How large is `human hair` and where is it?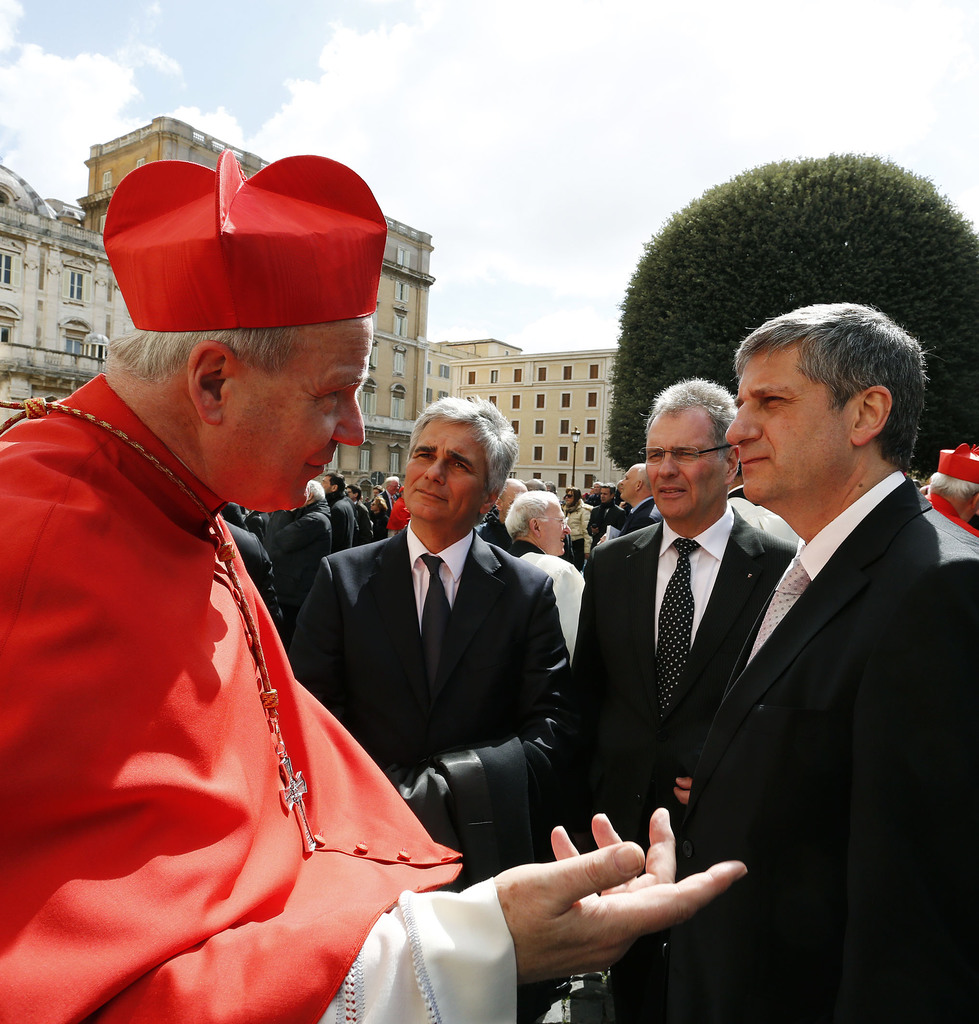
Bounding box: (left=95, top=316, right=301, bottom=382).
